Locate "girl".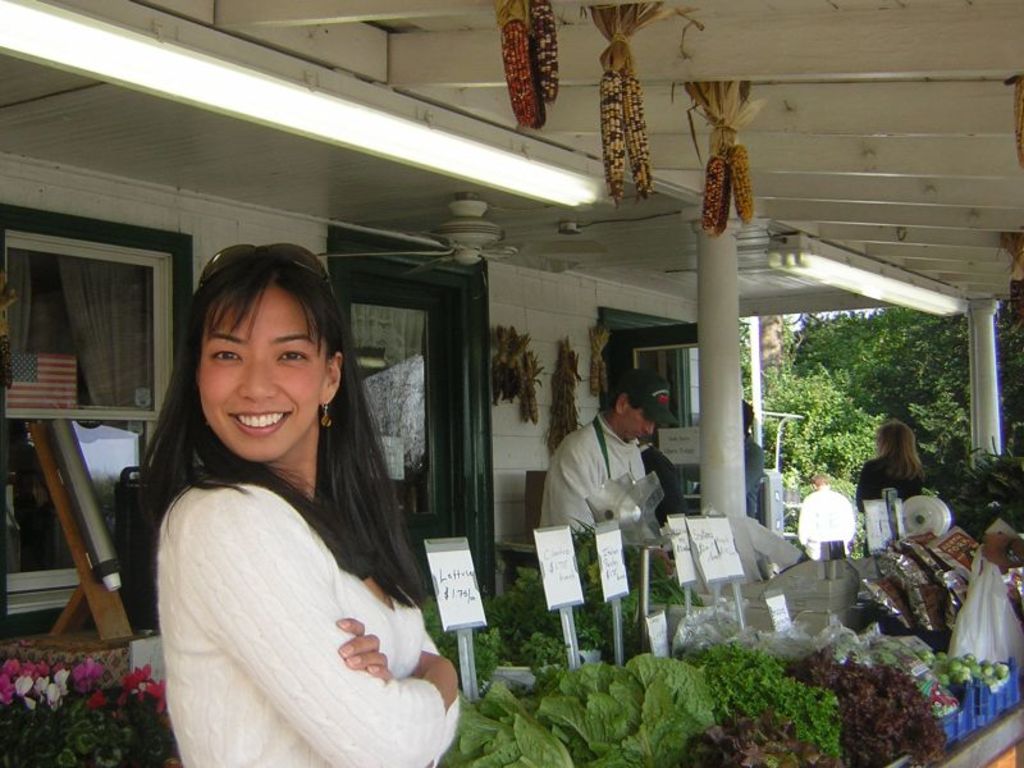
Bounding box: (859,422,928,511).
